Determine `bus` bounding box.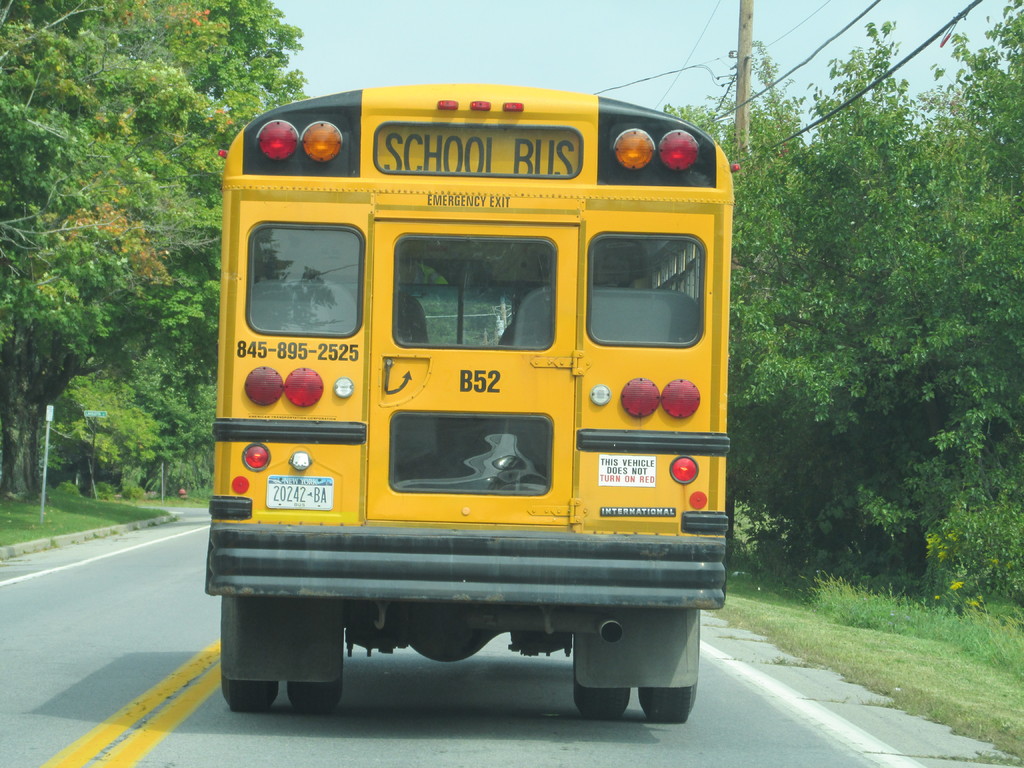
Determined: box(200, 83, 734, 719).
